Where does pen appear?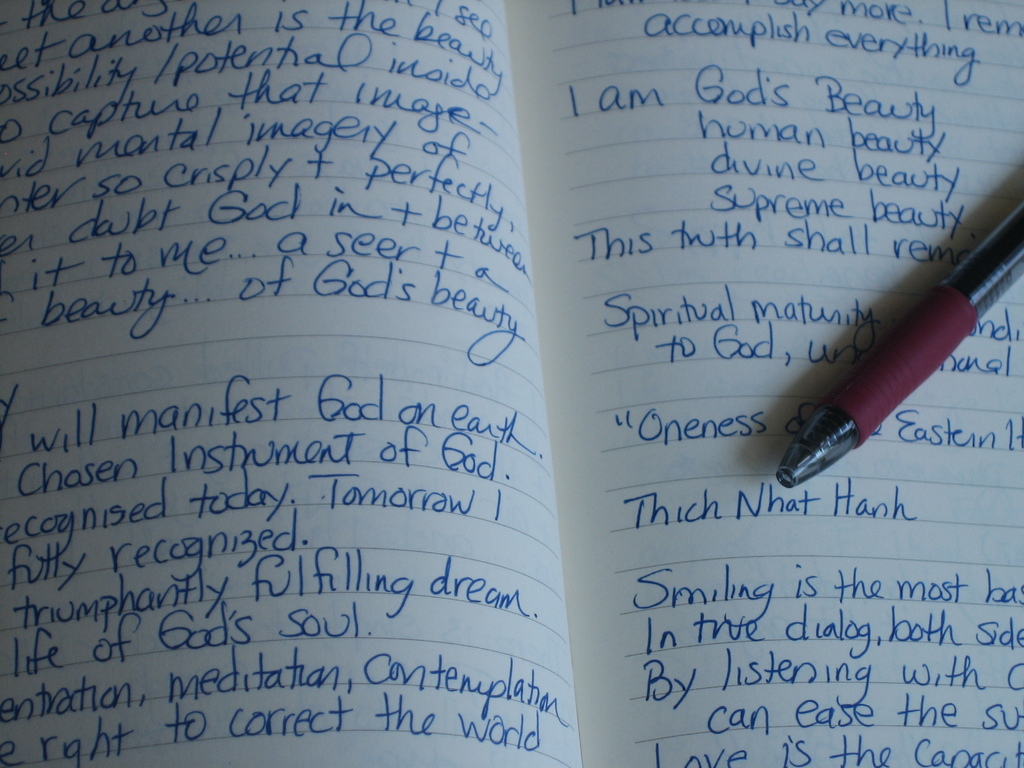
Appears at [left=774, top=195, right=1023, bottom=491].
